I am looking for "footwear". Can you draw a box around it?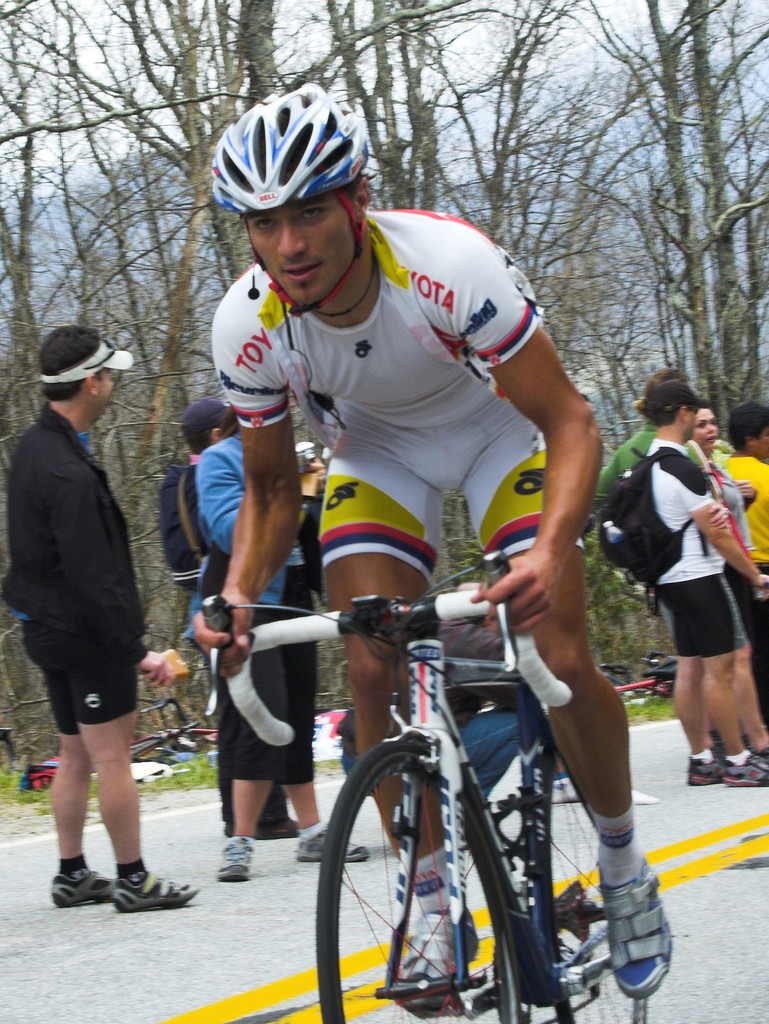
Sure, the bounding box is select_region(713, 749, 768, 798).
